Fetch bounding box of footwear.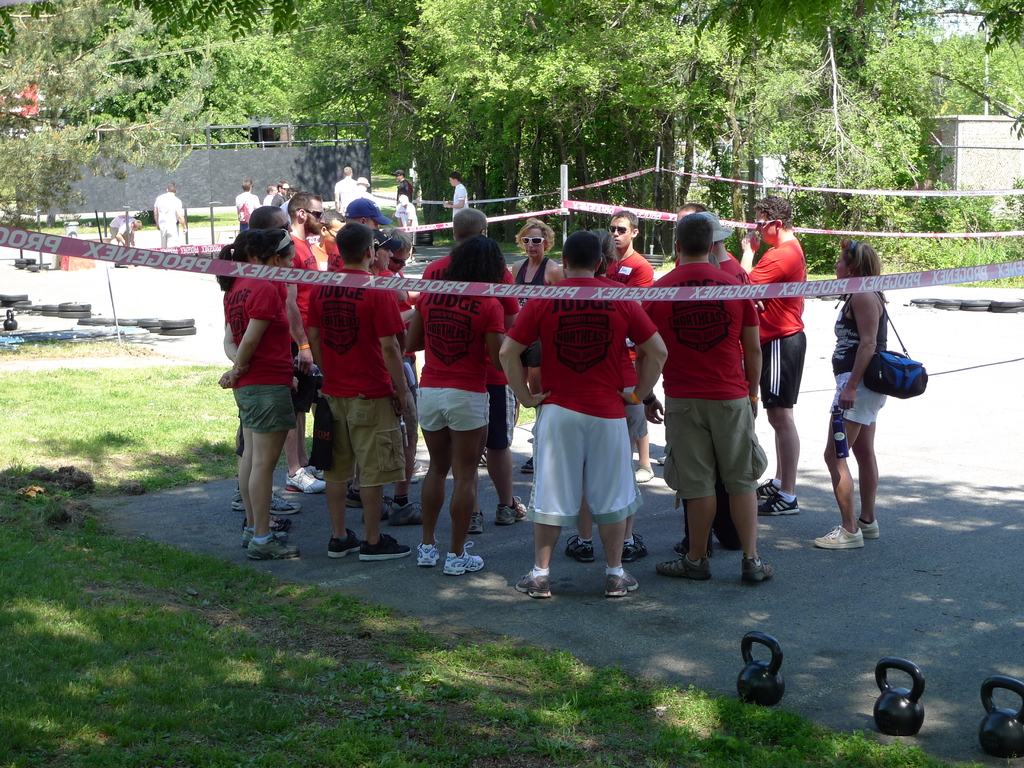
Bbox: locate(330, 531, 369, 560).
